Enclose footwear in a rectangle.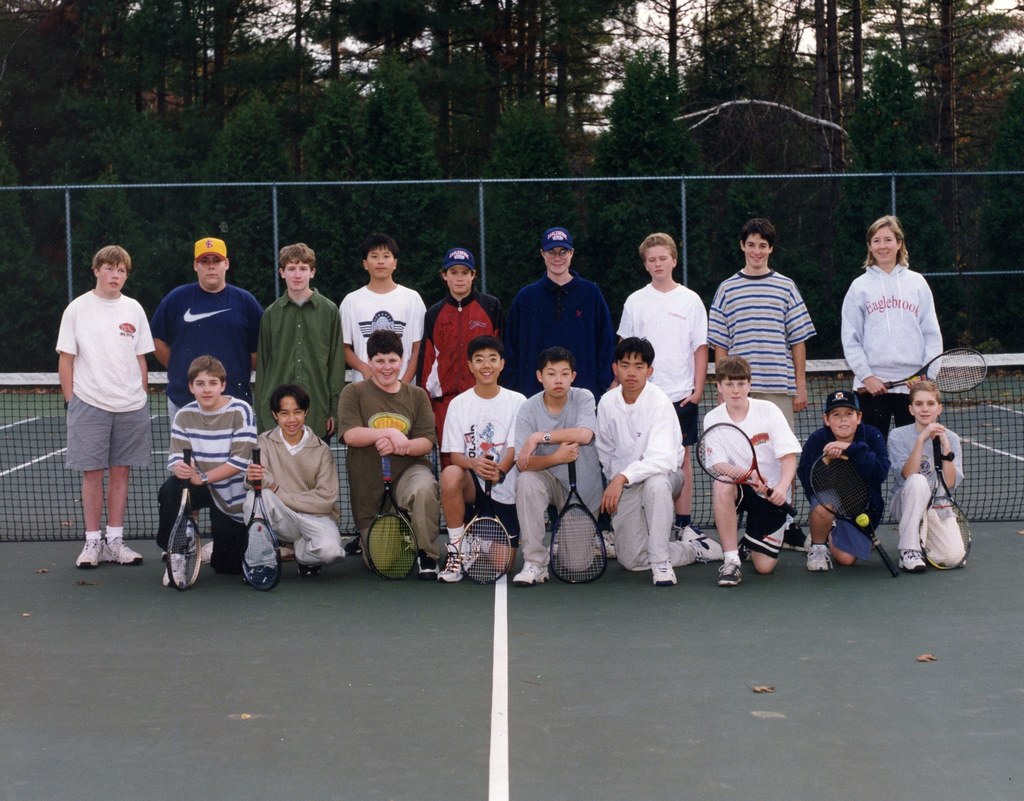
(x1=242, y1=564, x2=273, y2=582).
